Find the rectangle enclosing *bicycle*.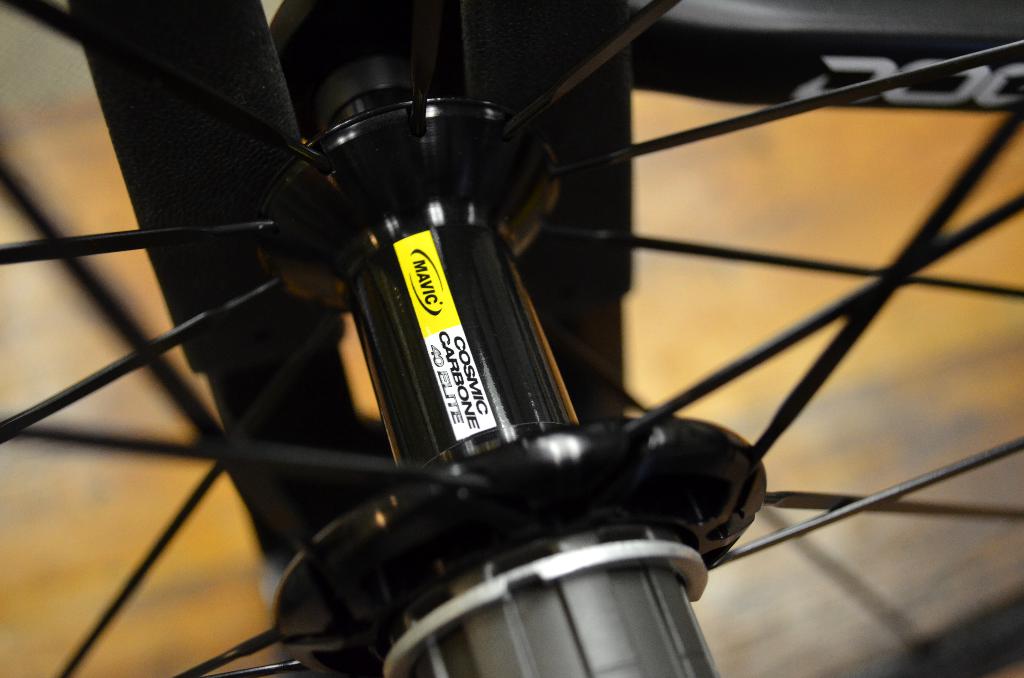
[left=0, top=0, right=1023, bottom=677].
